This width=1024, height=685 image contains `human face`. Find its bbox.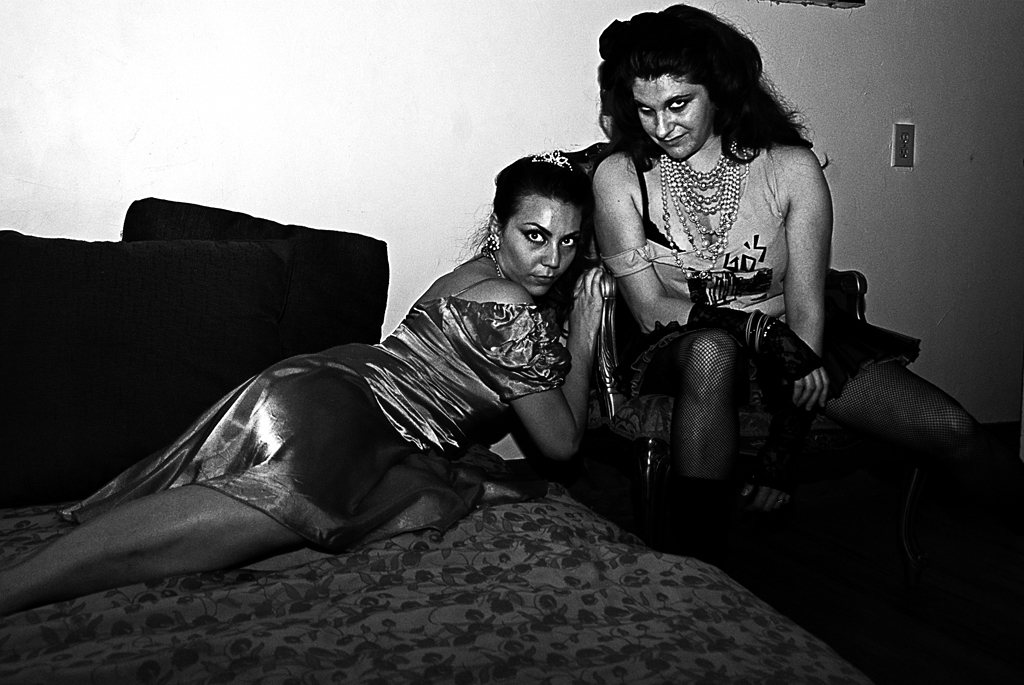
left=503, top=199, right=580, bottom=296.
